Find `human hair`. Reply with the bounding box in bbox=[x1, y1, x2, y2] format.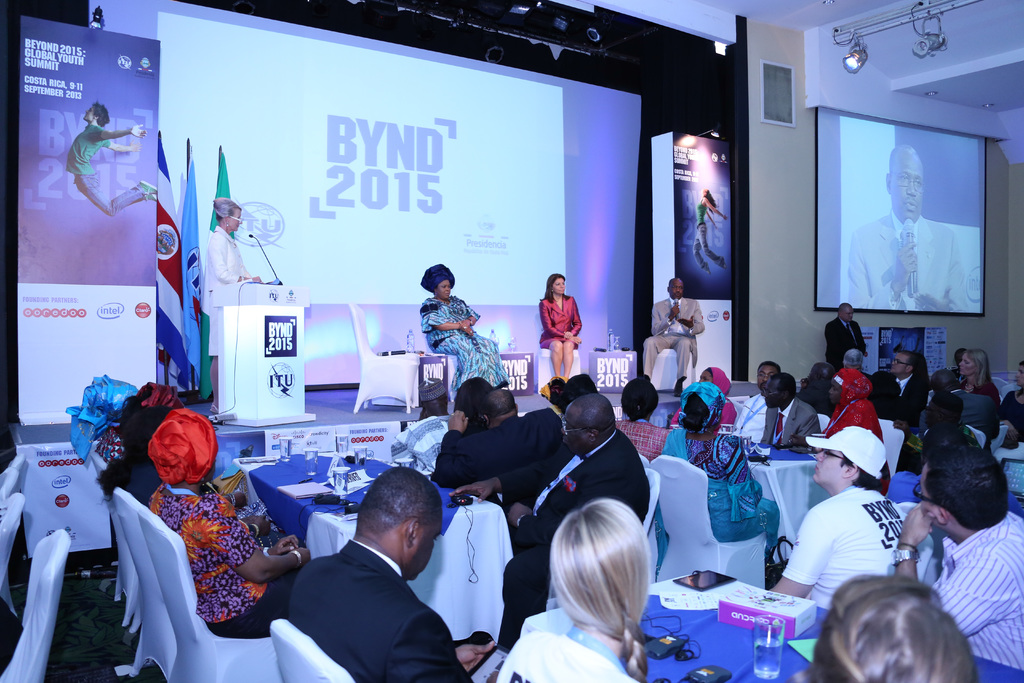
bbox=[539, 273, 572, 304].
